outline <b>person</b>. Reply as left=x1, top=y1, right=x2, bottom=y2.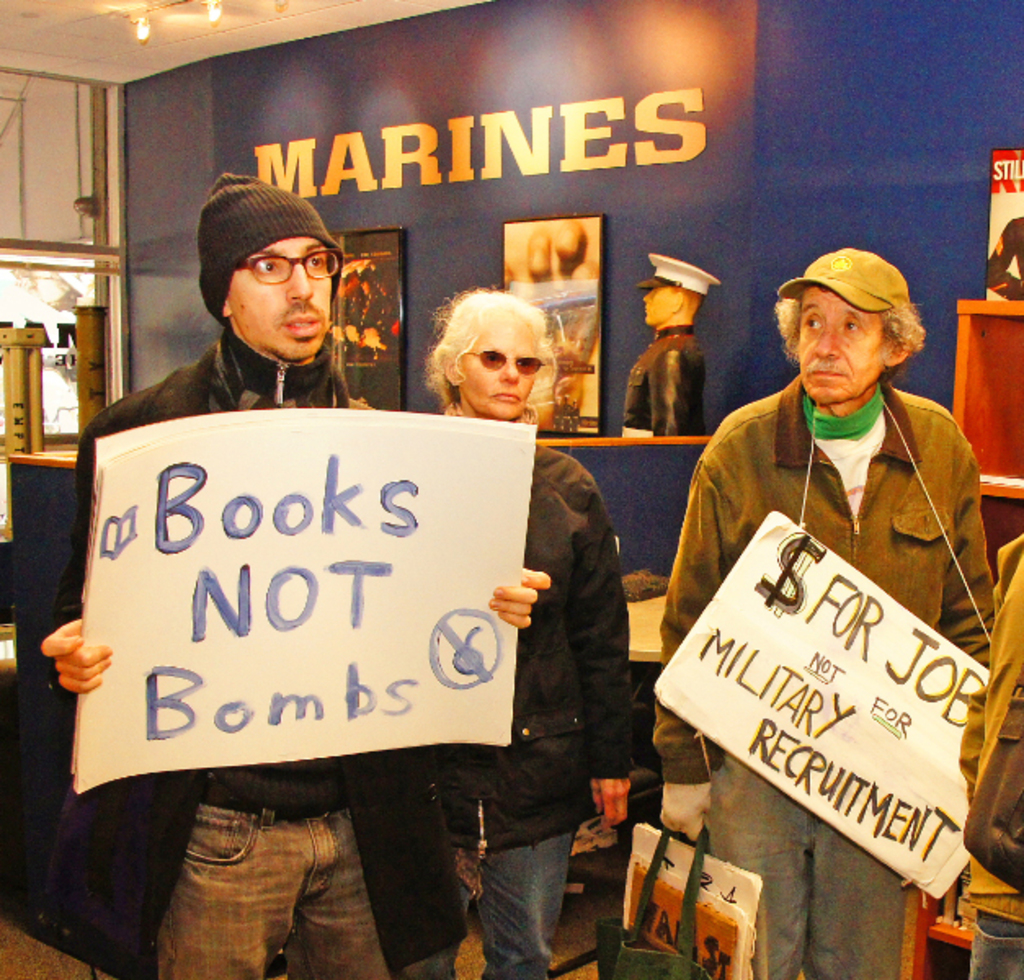
left=503, top=217, right=603, bottom=436.
